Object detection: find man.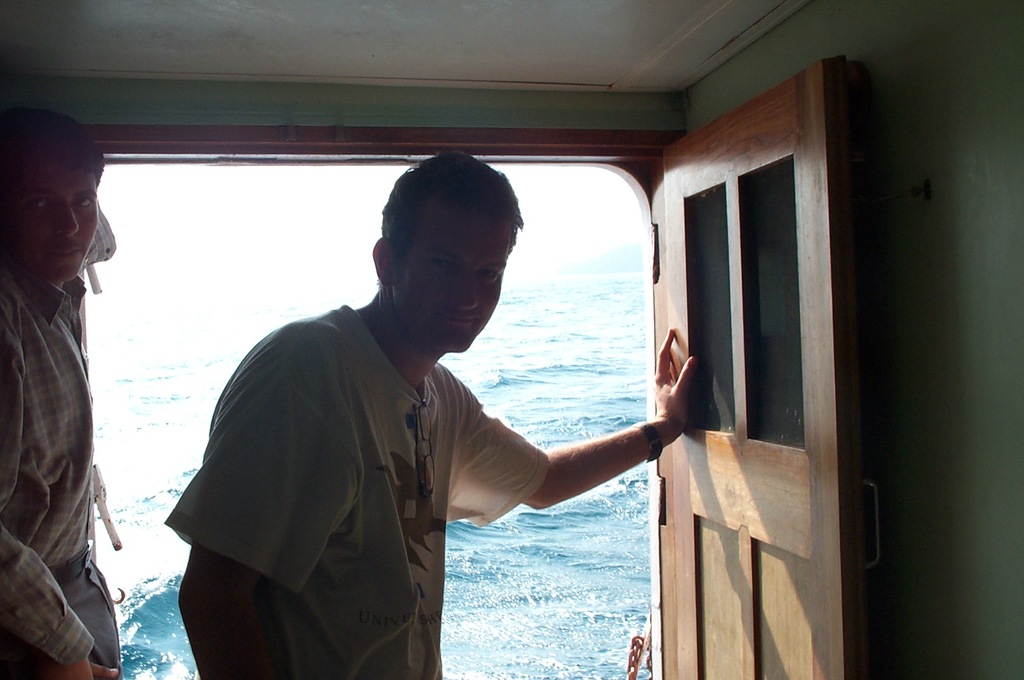
select_region(179, 165, 635, 659).
